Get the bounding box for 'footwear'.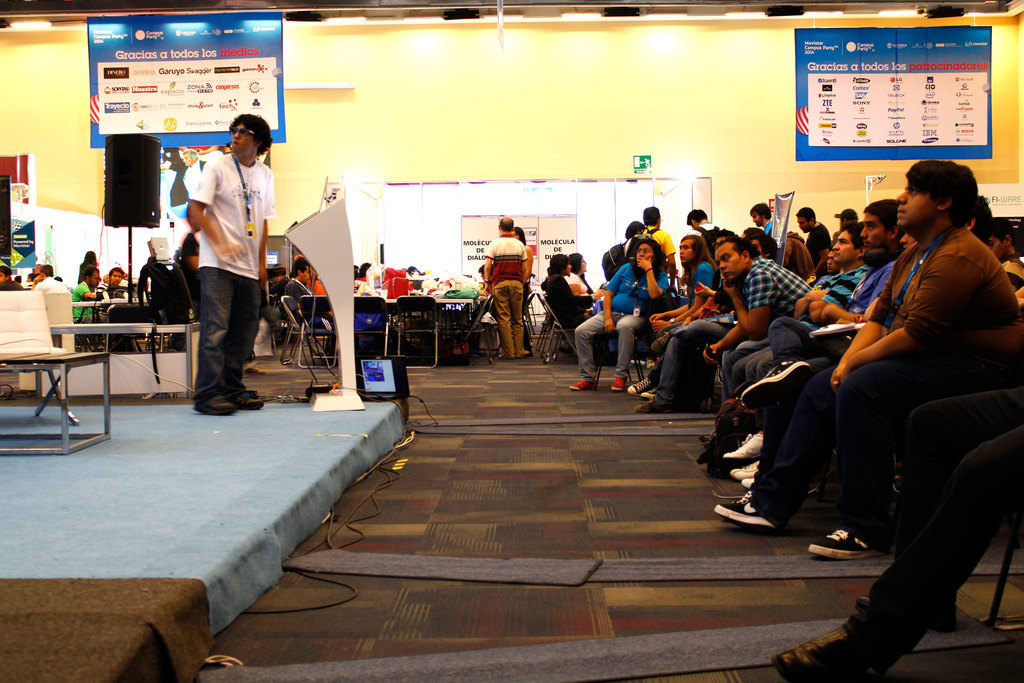
[left=613, top=376, right=625, bottom=391].
